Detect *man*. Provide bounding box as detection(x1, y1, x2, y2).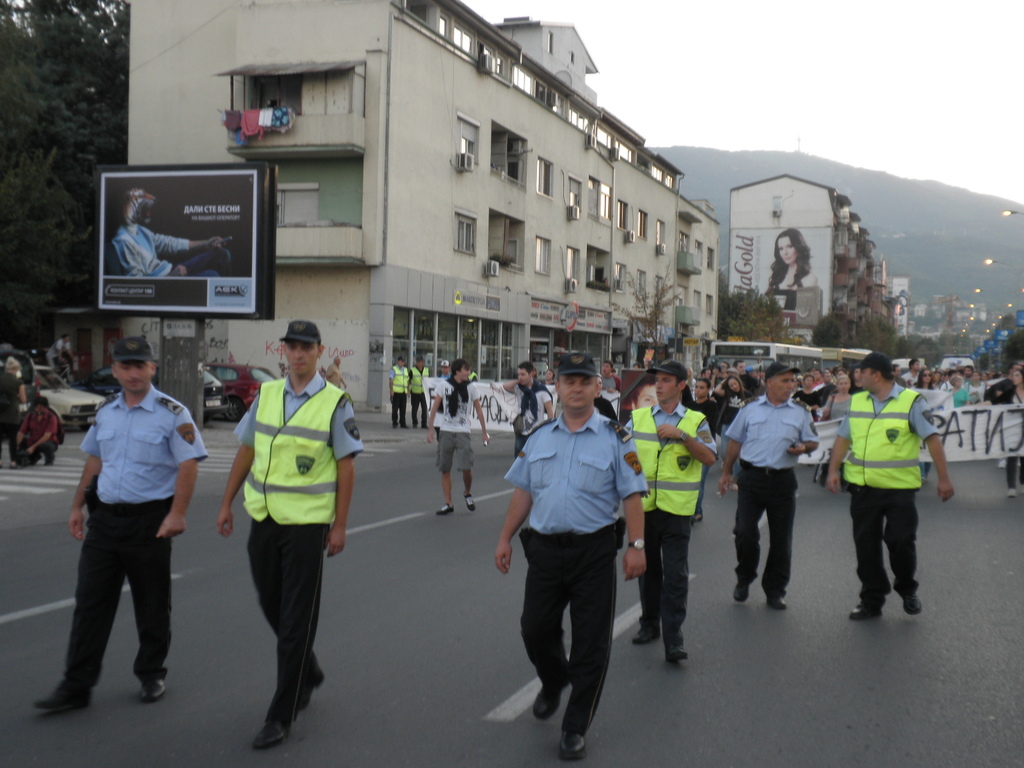
detection(10, 390, 63, 470).
